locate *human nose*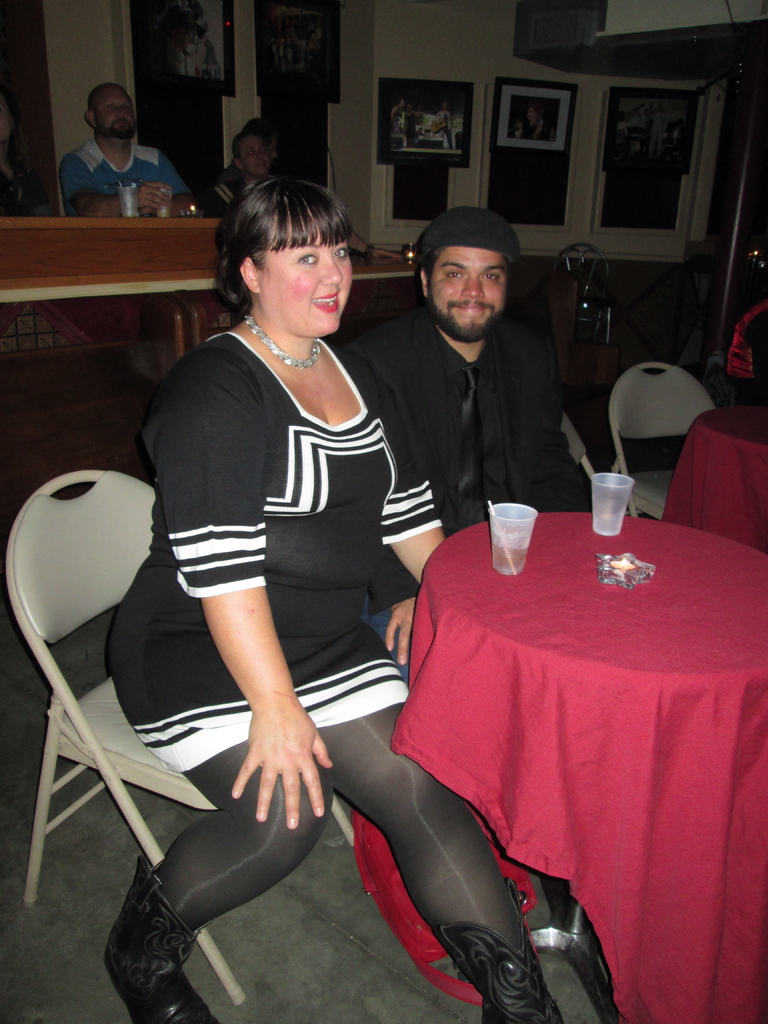
{"left": 464, "top": 273, "right": 486, "bottom": 303}
